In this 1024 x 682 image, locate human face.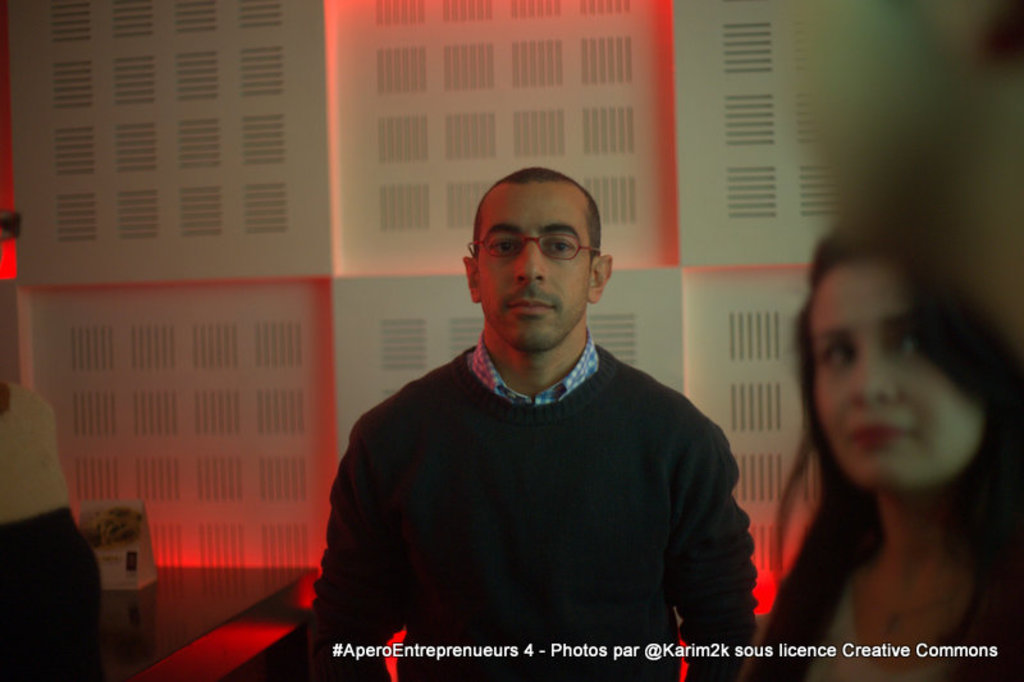
Bounding box: select_region(472, 187, 595, 349).
